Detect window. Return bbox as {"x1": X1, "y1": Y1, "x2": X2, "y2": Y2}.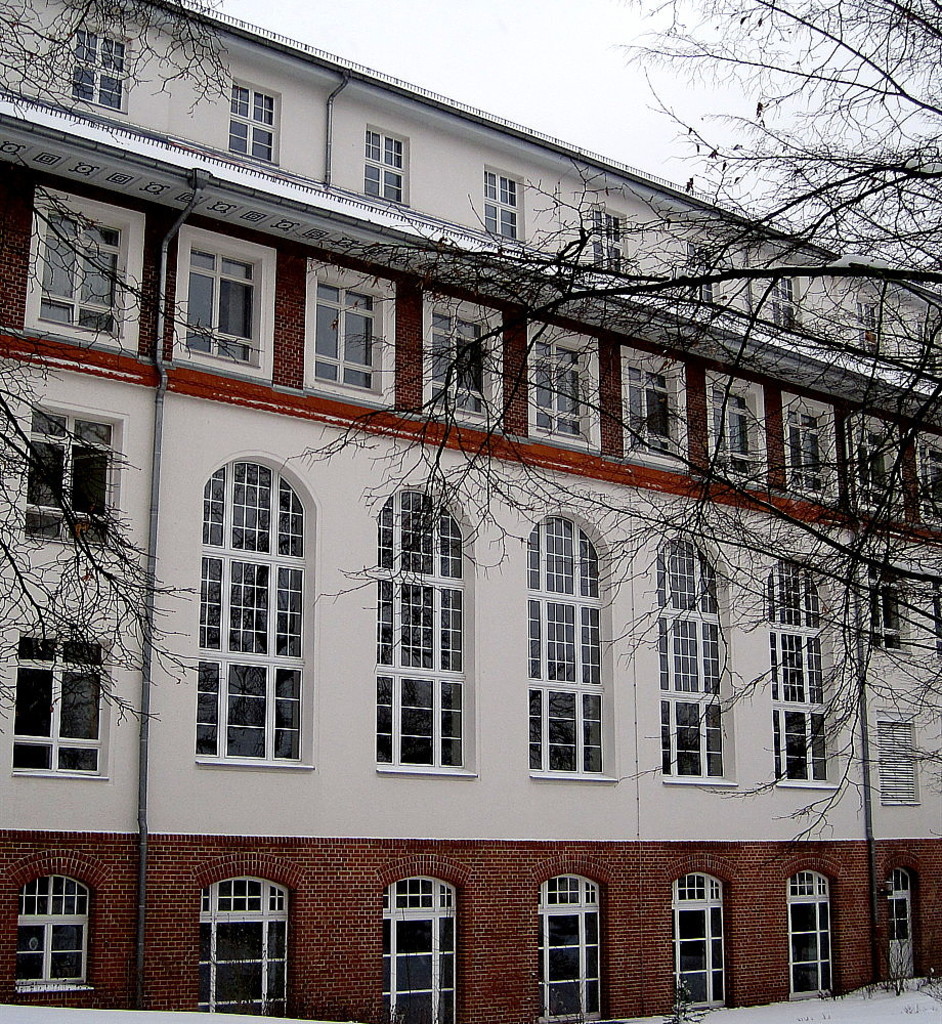
{"x1": 771, "y1": 275, "x2": 796, "y2": 336}.
